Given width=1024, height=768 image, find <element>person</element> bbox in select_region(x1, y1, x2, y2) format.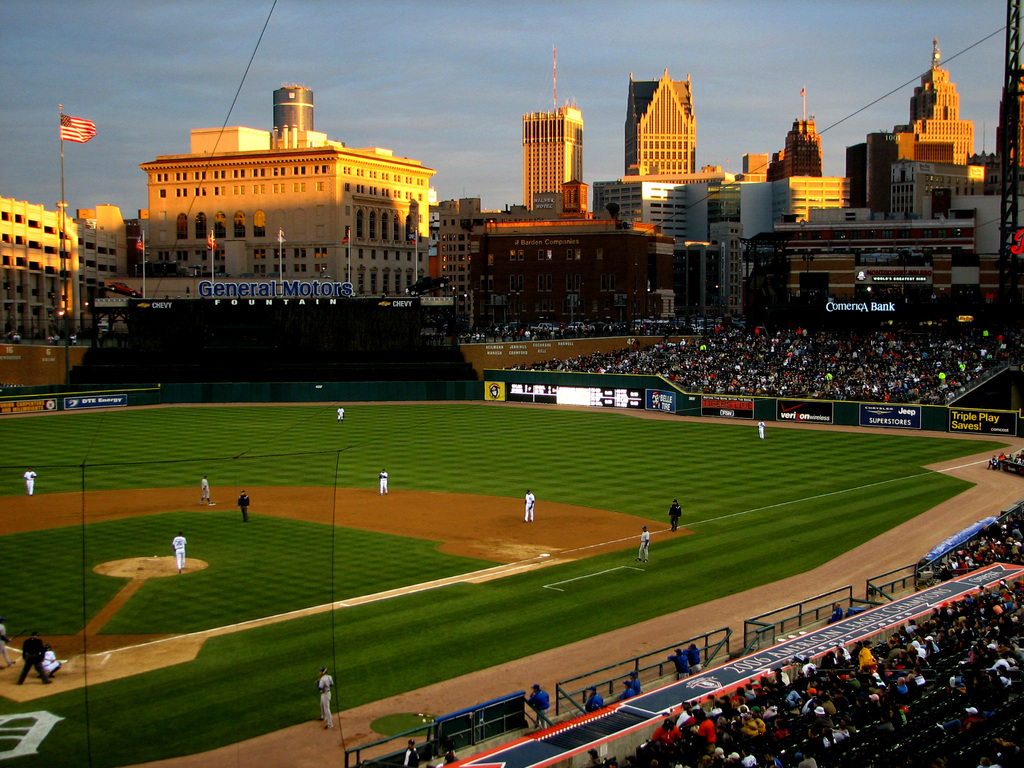
select_region(18, 628, 54, 688).
